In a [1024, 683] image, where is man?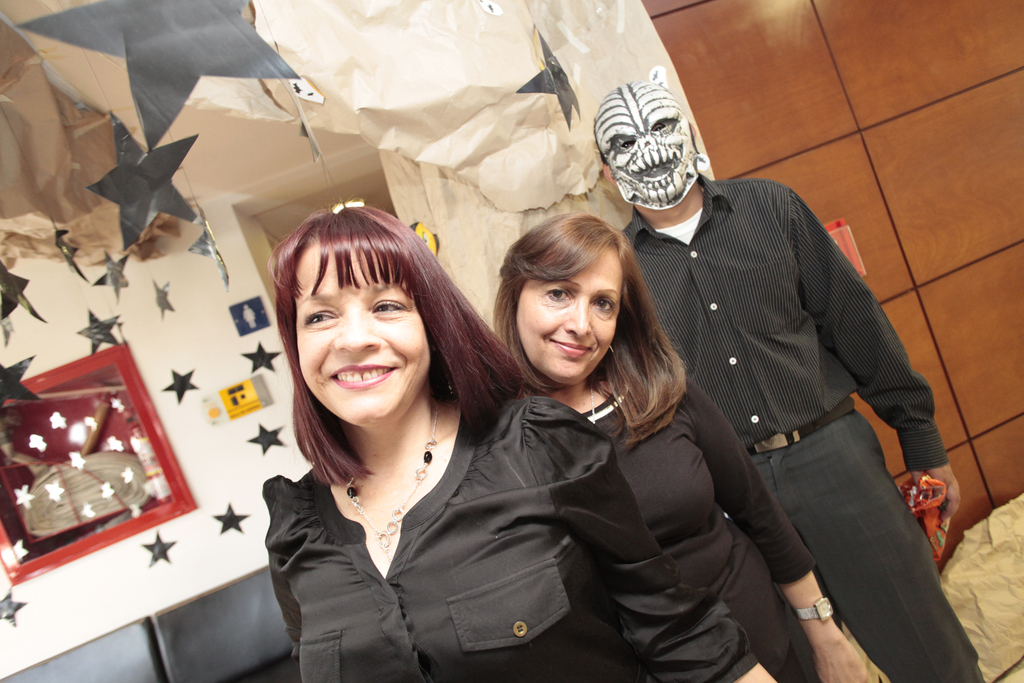
(x1=558, y1=70, x2=955, y2=679).
